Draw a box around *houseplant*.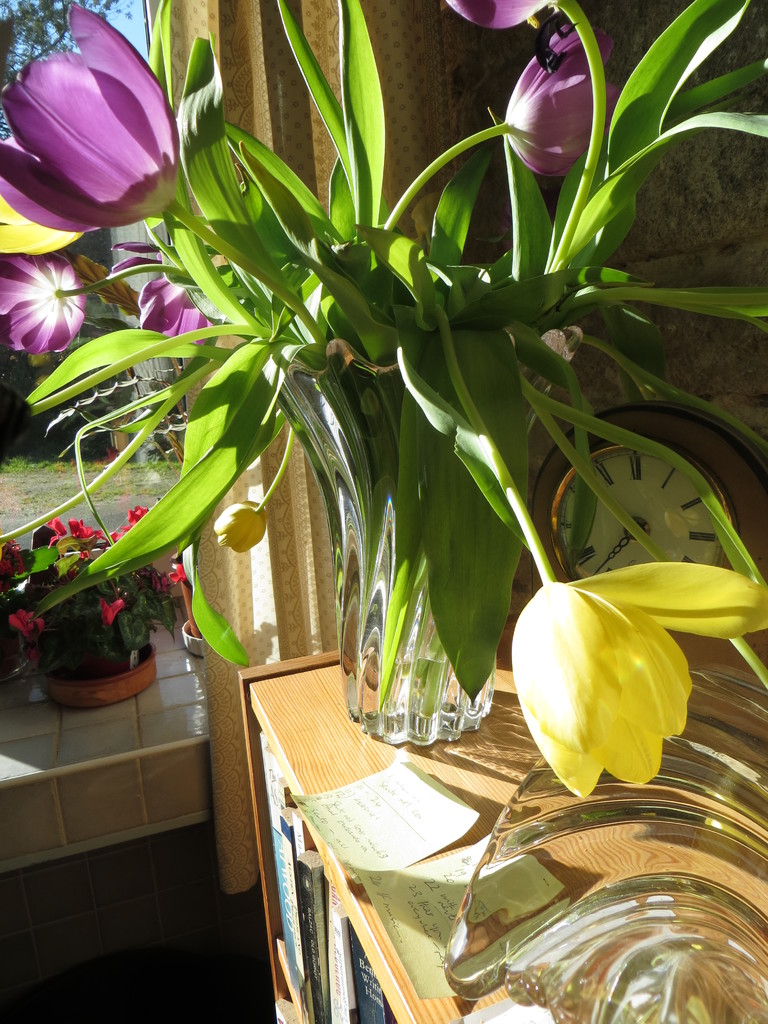
(0, 0, 767, 745).
